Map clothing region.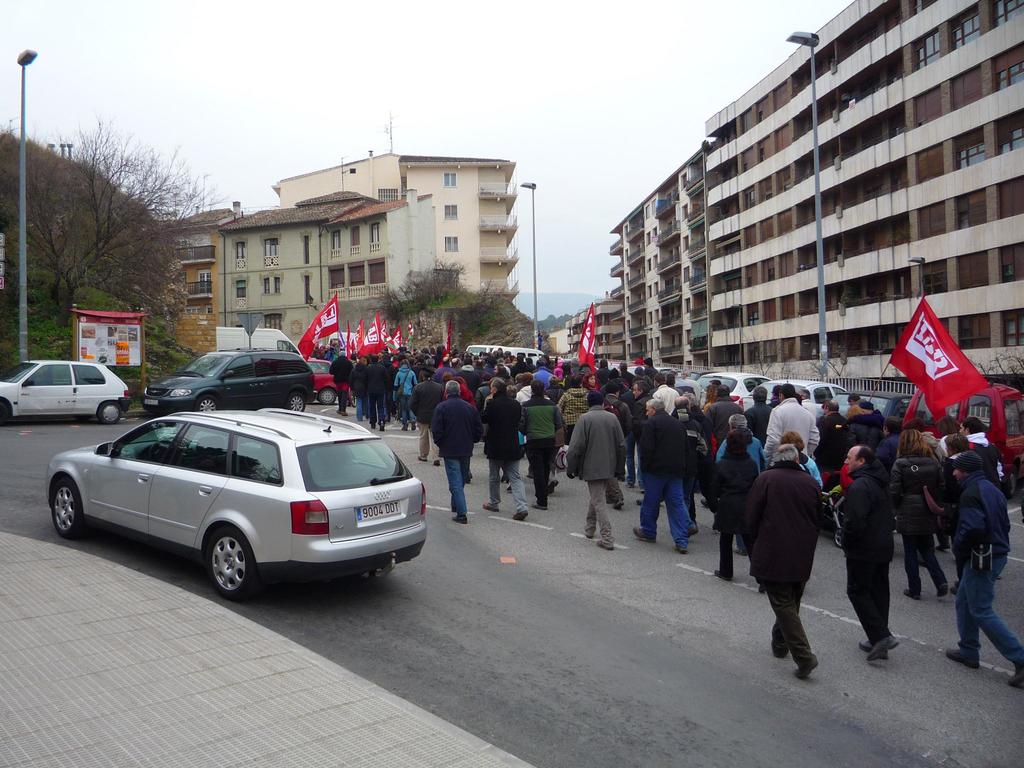
Mapped to [477, 392, 527, 511].
